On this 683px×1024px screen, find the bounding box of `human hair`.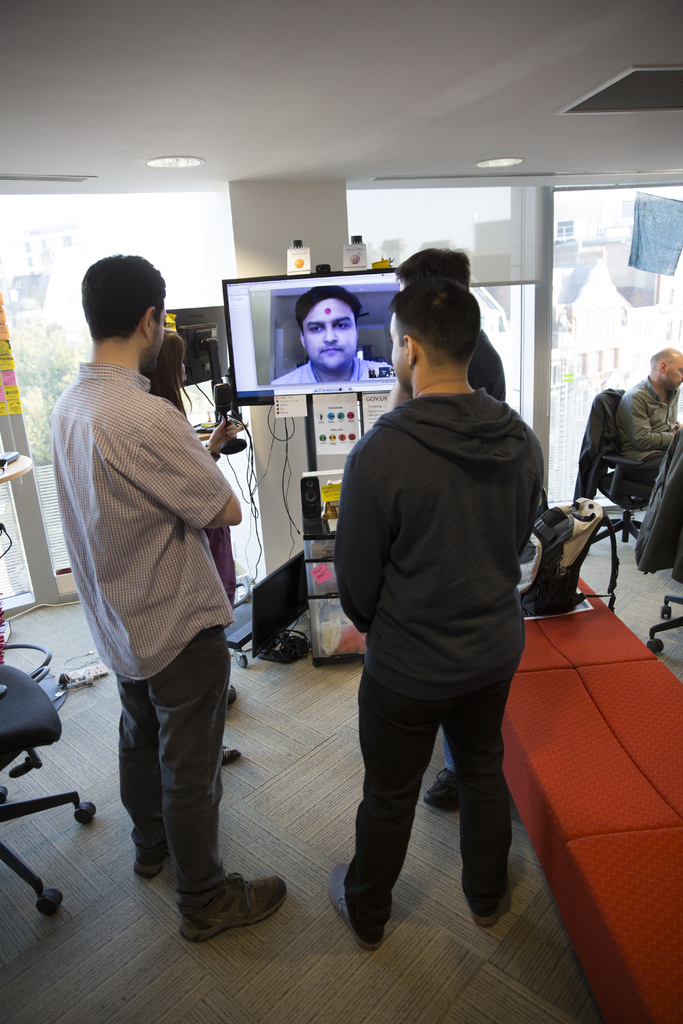
Bounding box: locate(68, 253, 159, 339).
